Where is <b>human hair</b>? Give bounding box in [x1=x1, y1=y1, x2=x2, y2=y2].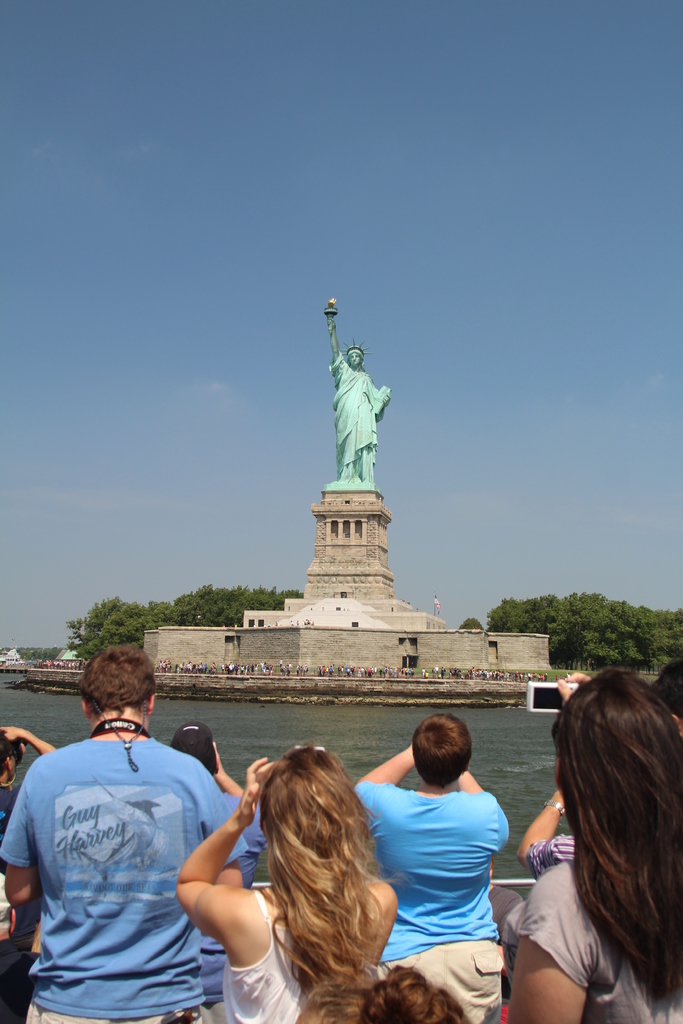
[x1=408, y1=713, x2=473, y2=787].
